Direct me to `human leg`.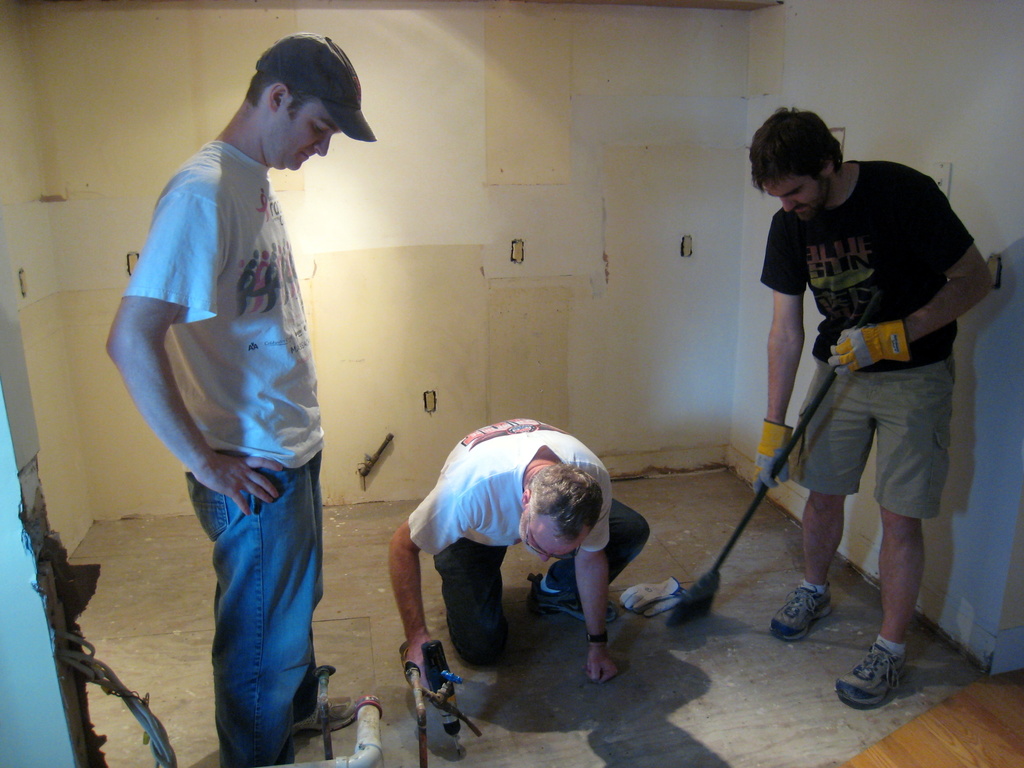
Direction: [left=530, top=484, right=645, bottom=621].
